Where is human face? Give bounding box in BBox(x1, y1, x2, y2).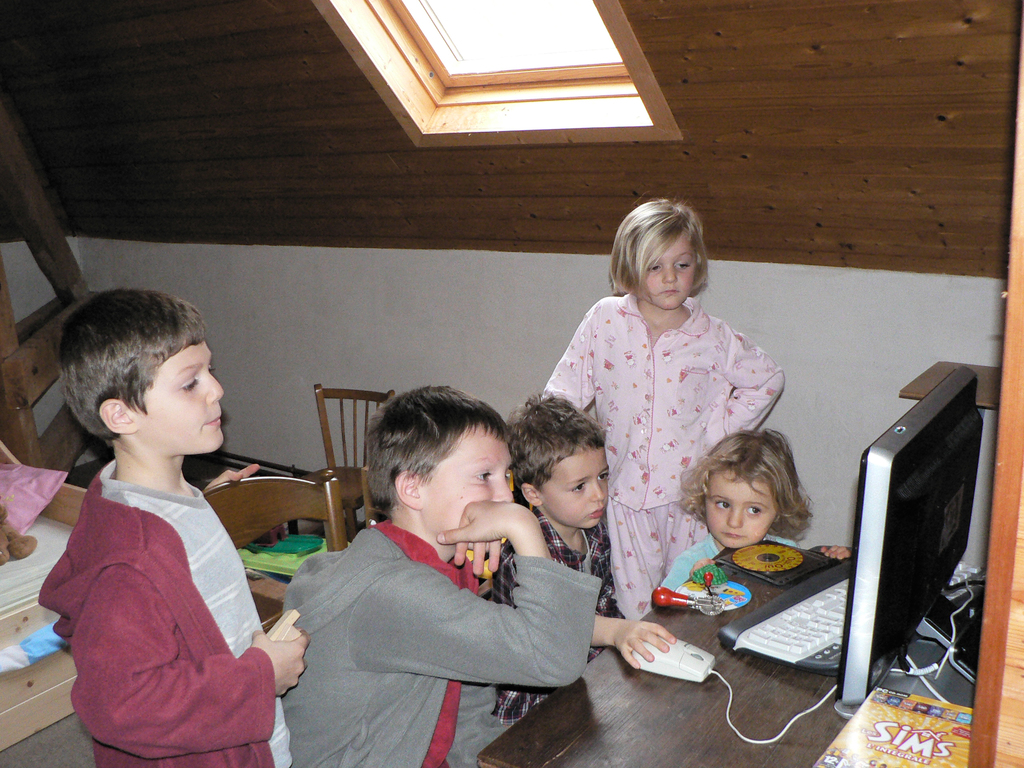
BBox(545, 449, 609, 527).
